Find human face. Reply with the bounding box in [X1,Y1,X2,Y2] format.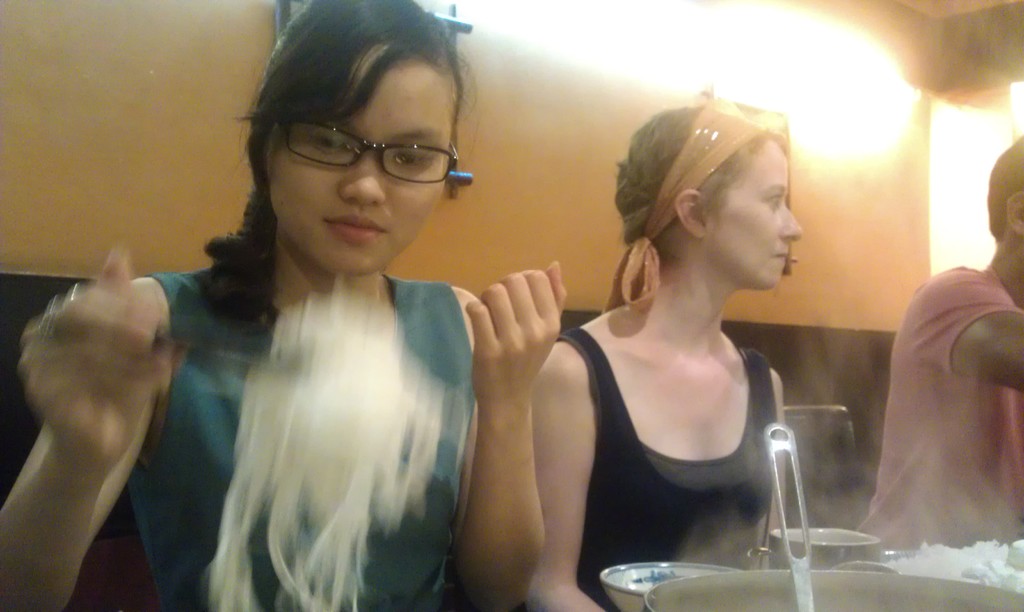
[264,44,447,274].
